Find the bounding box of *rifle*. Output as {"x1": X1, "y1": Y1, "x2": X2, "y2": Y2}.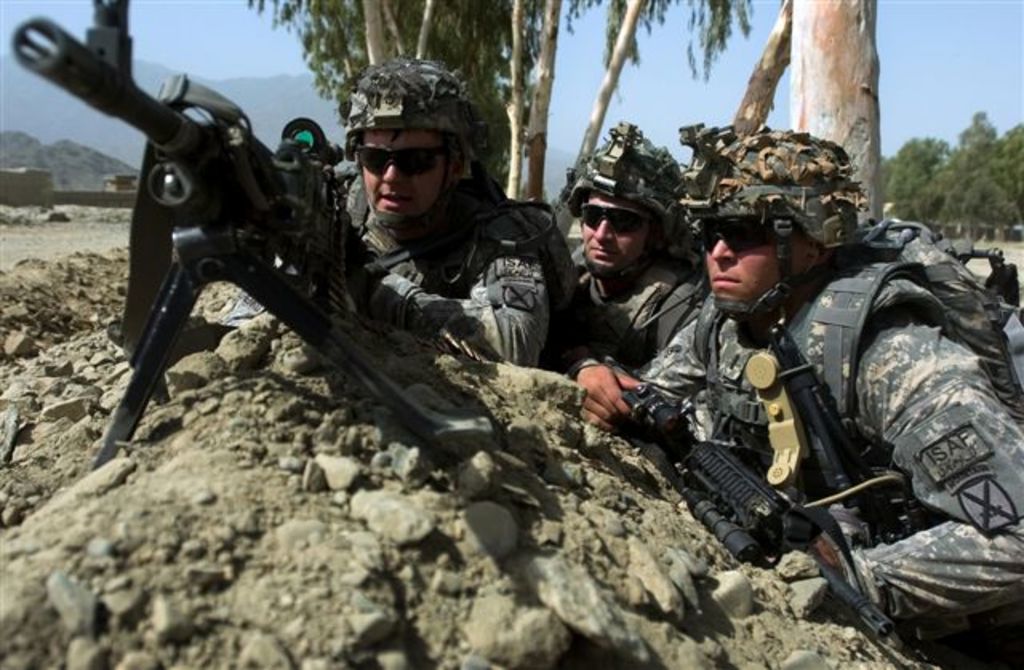
{"x1": 38, "y1": 70, "x2": 616, "y2": 483}.
